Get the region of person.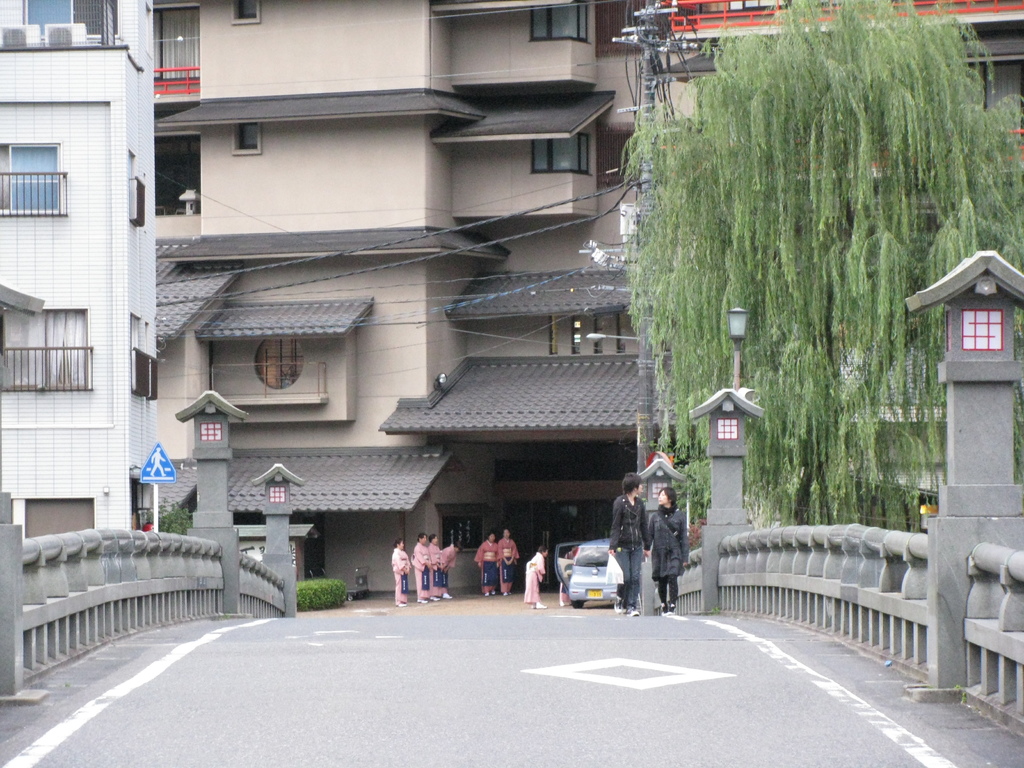
region(519, 540, 551, 606).
